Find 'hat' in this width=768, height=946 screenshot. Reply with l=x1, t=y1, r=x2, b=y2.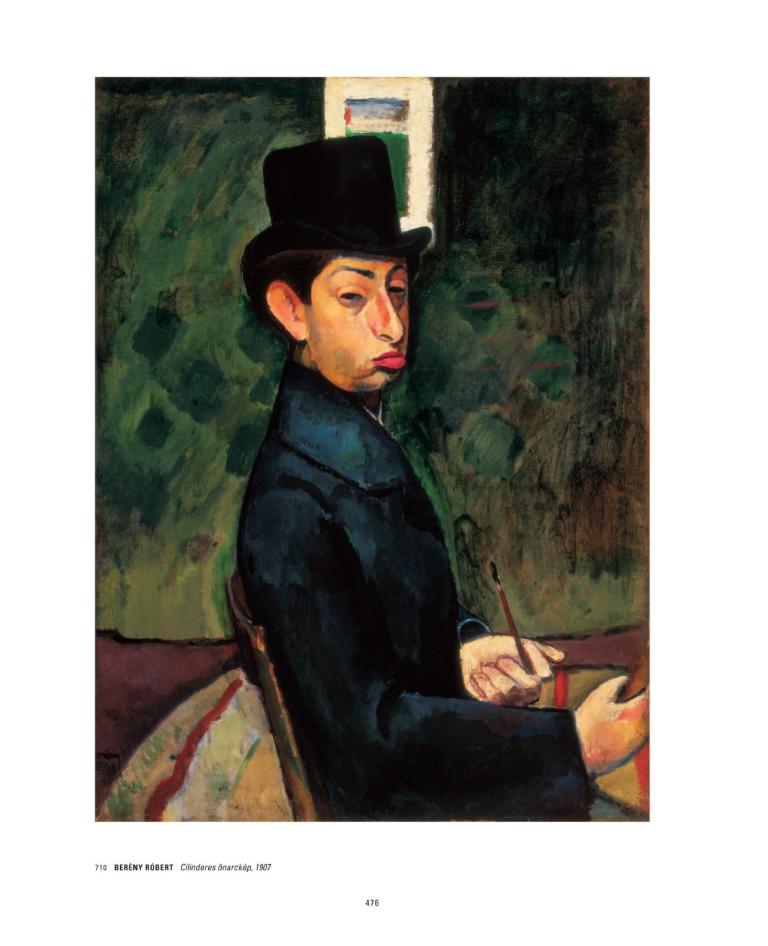
l=245, t=135, r=436, b=310.
